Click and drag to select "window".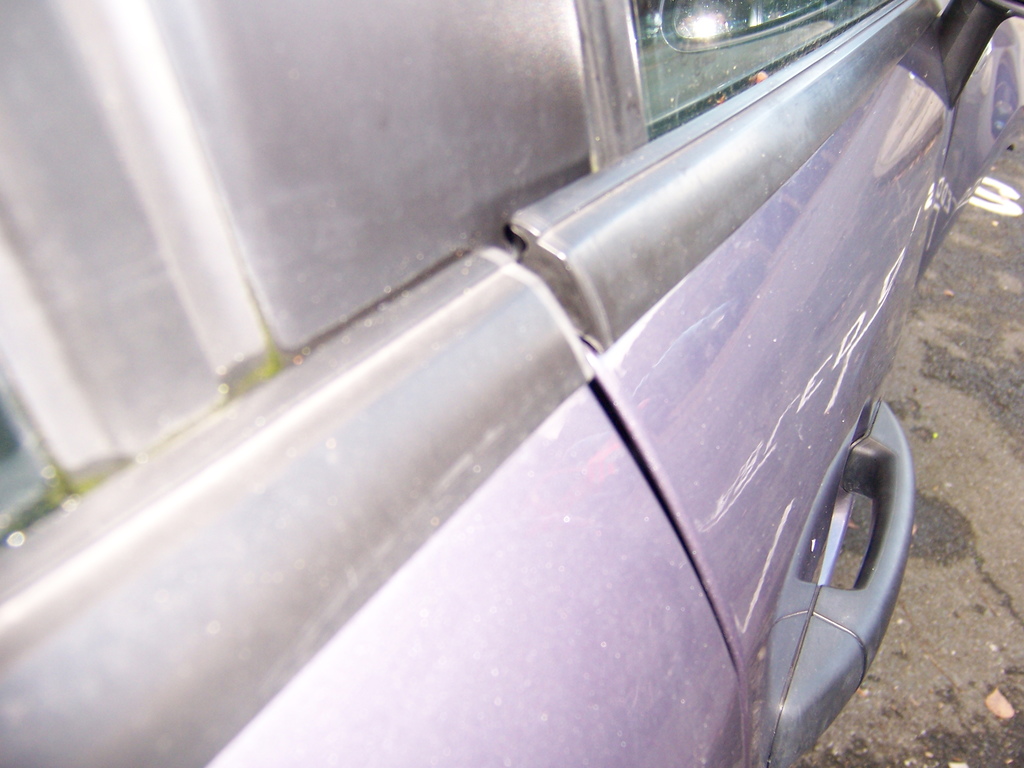
Selection: (x1=626, y1=0, x2=890, y2=149).
